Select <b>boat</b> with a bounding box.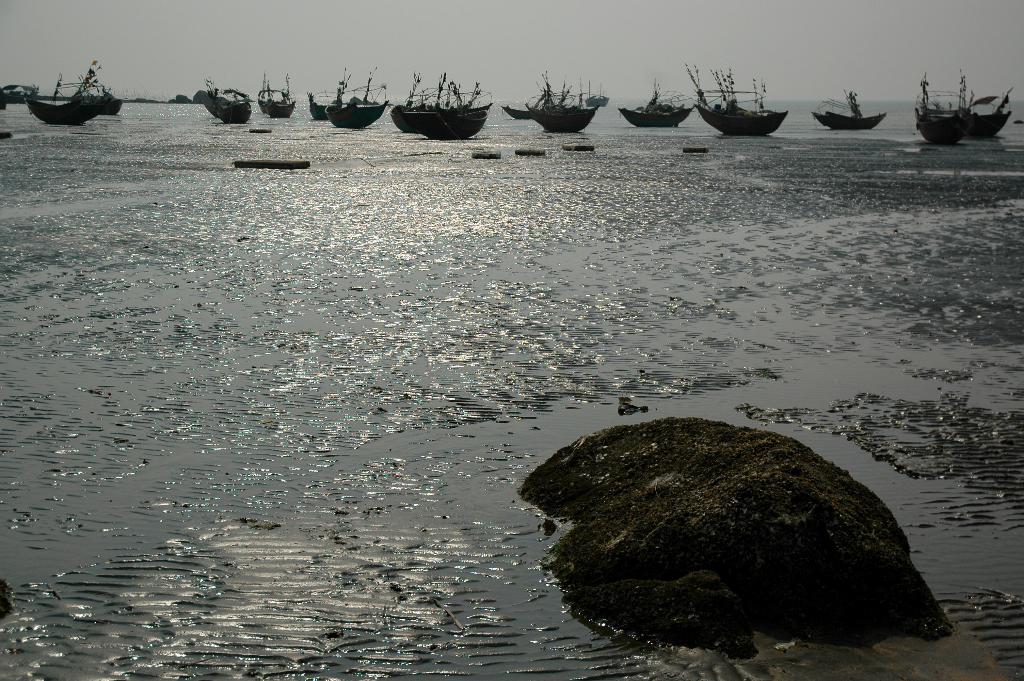
left=808, top=85, right=887, bottom=133.
